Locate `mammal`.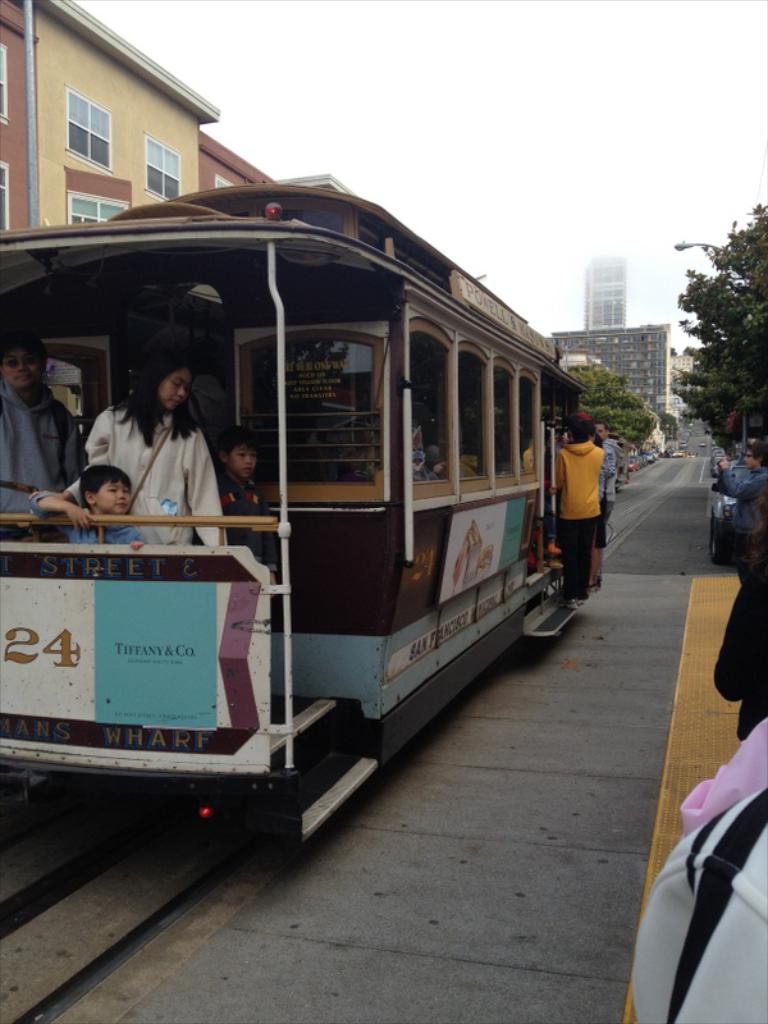
Bounding box: locate(26, 467, 147, 549).
